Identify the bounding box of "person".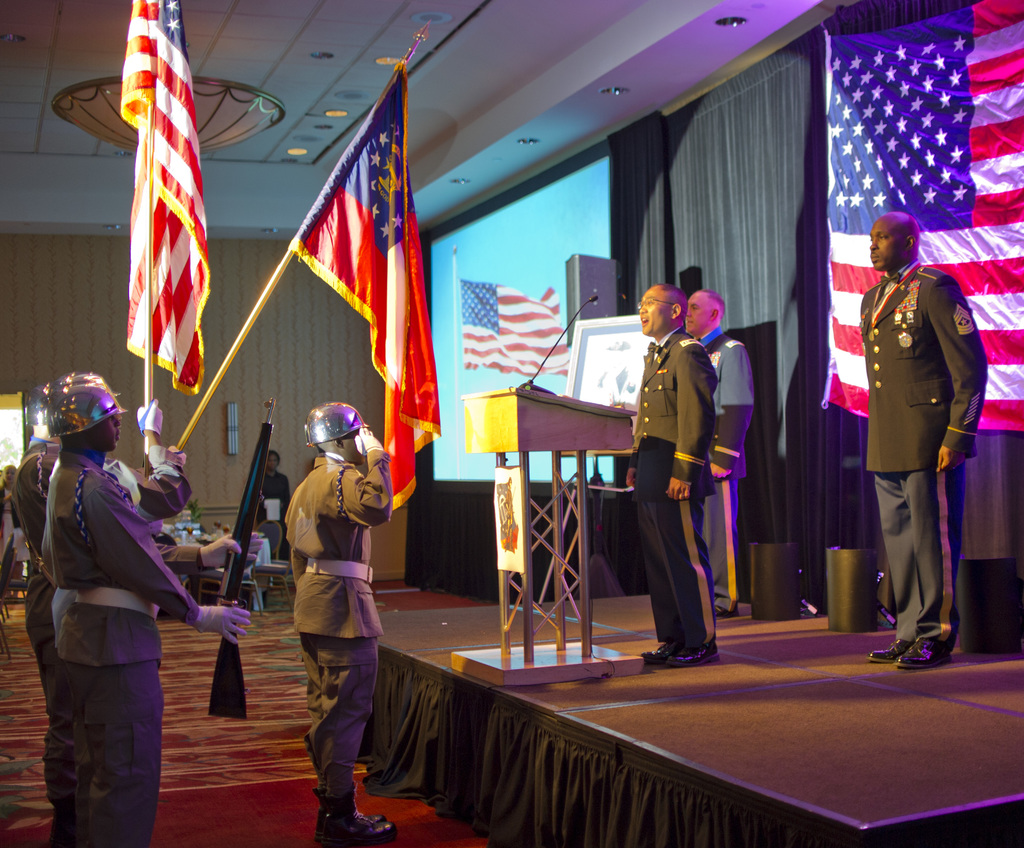
{"x1": 40, "y1": 380, "x2": 253, "y2": 847}.
